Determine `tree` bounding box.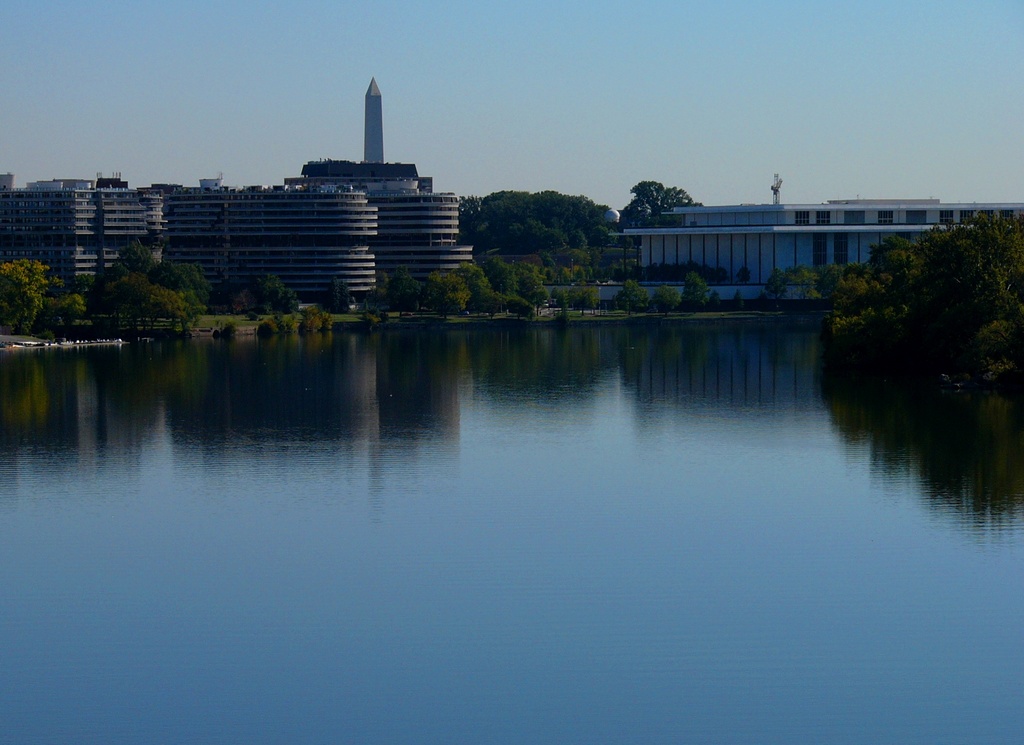
Determined: {"left": 765, "top": 263, "right": 783, "bottom": 309}.
